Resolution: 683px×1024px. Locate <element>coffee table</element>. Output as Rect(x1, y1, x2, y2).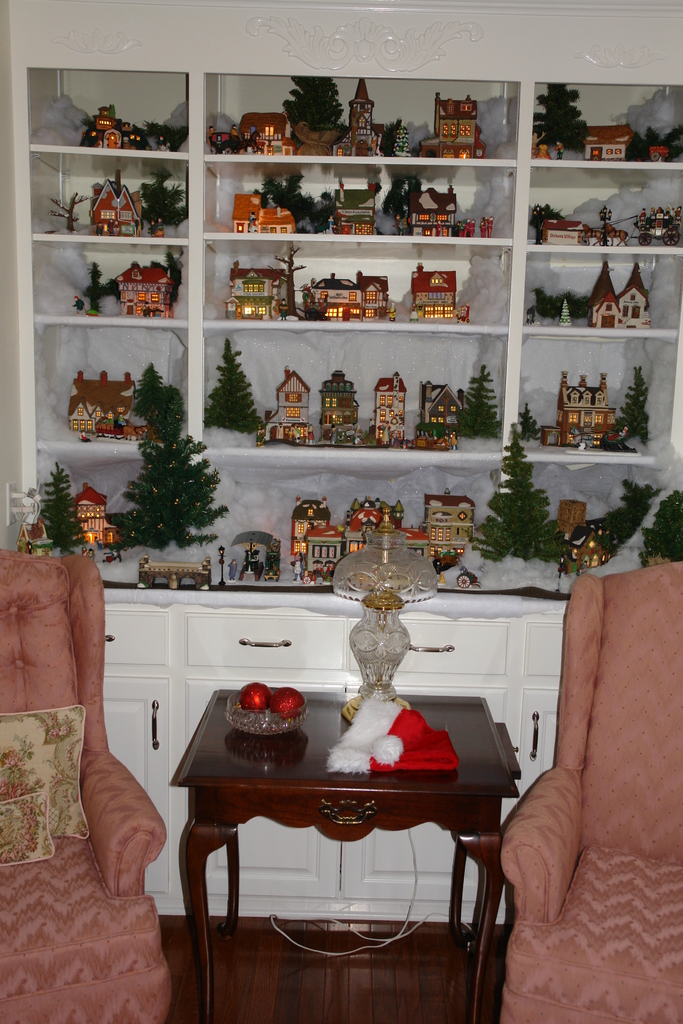
Rect(149, 634, 512, 993).
